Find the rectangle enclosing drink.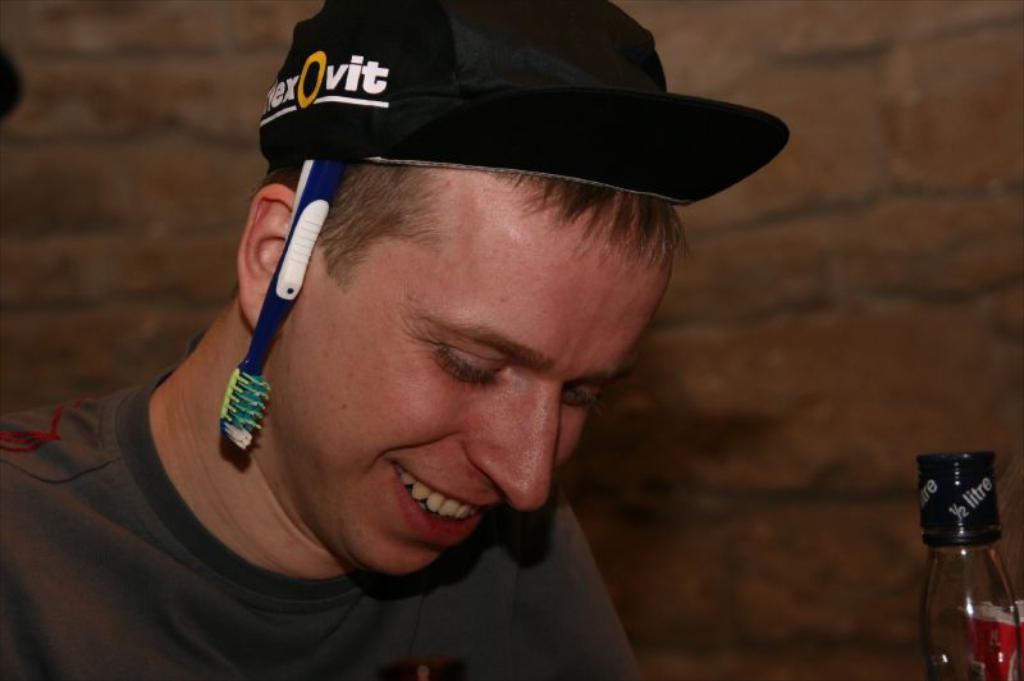
927:503:1010:677.
